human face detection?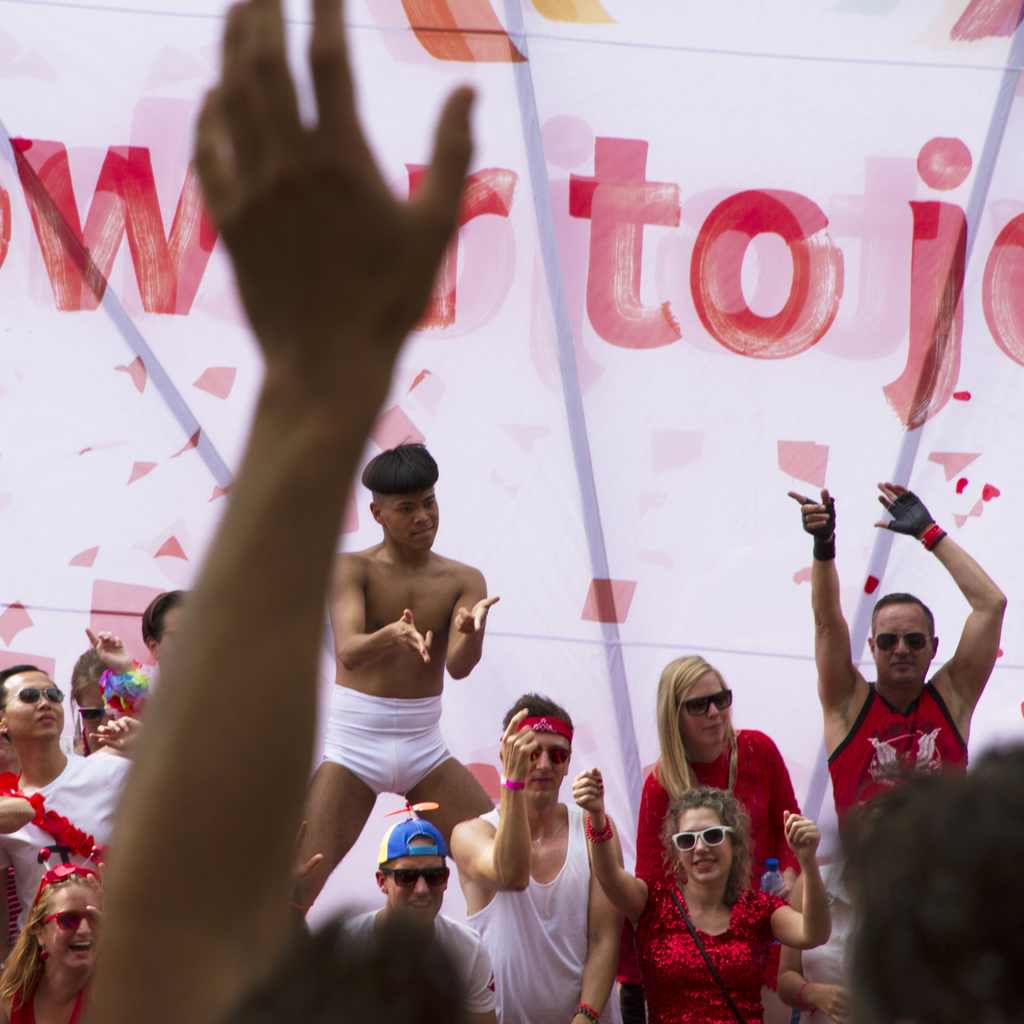
45, 879, 97, 966
